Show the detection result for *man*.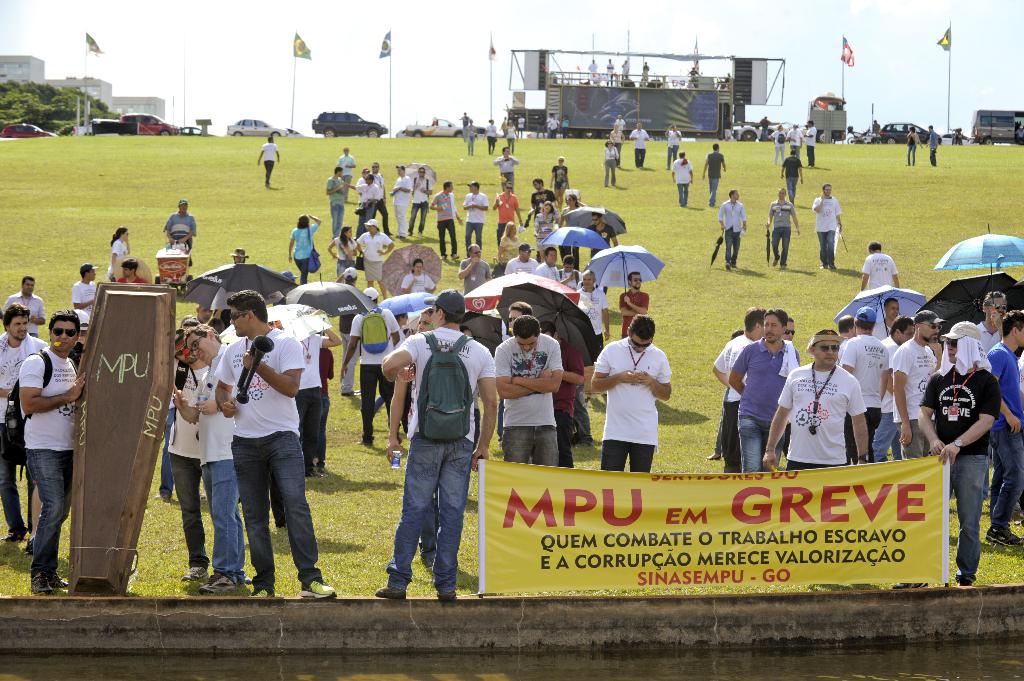
<bbox>627, 122, 651, 167</bbox>.
